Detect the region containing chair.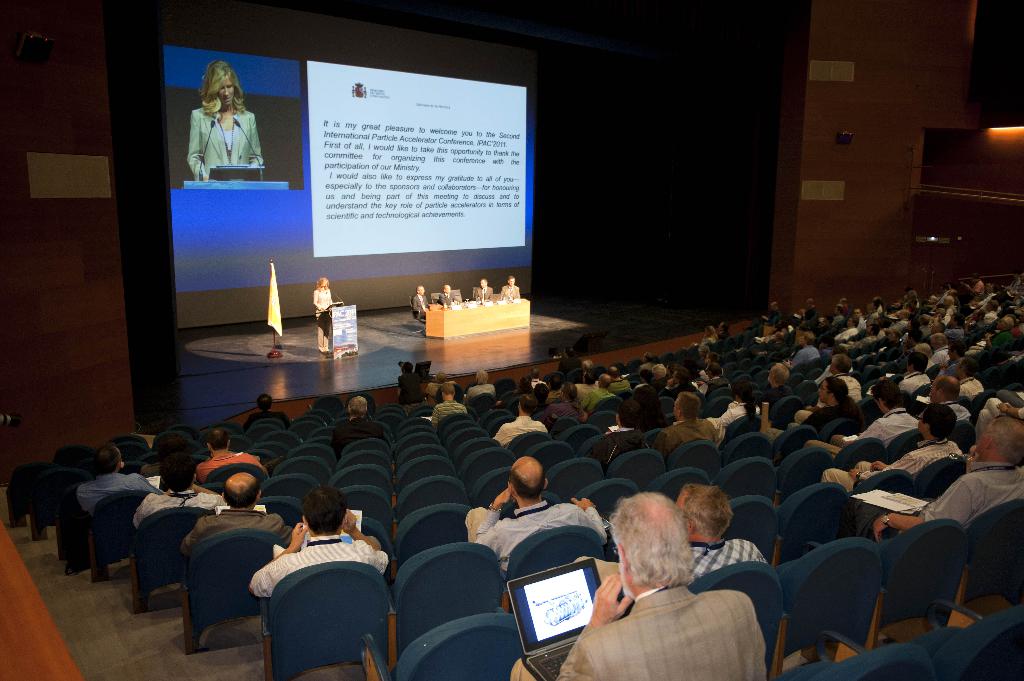
Rect(513, 429, 554, 461).
